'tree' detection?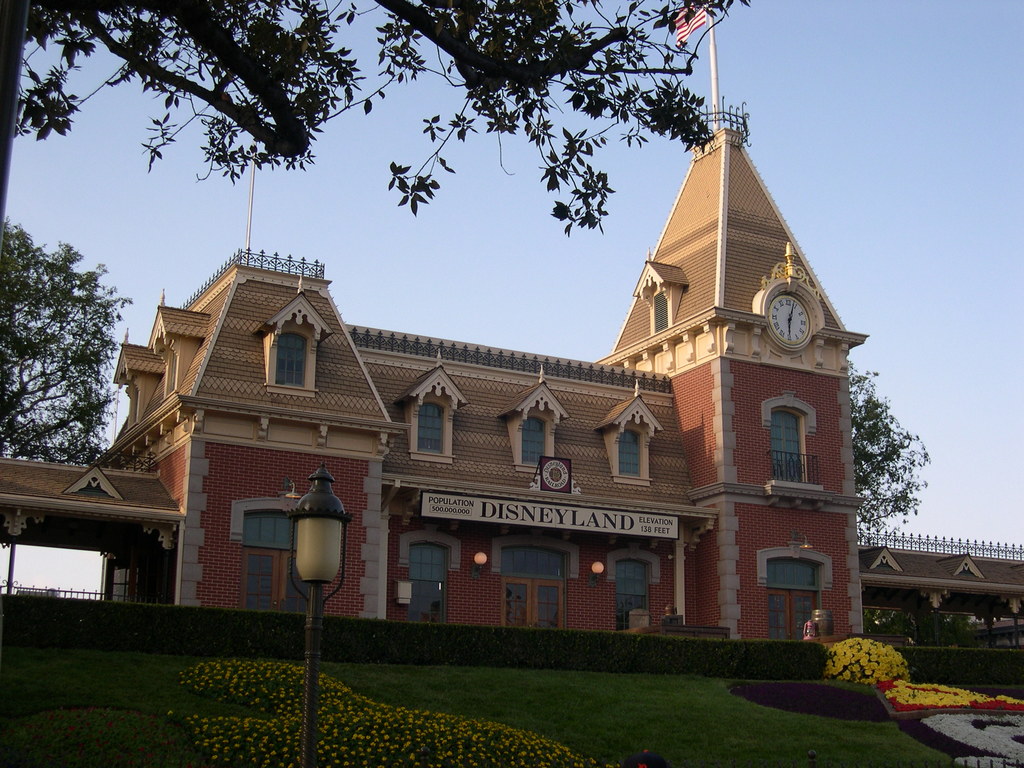
(x1=0, y1=229, x2=136, y2=463)
